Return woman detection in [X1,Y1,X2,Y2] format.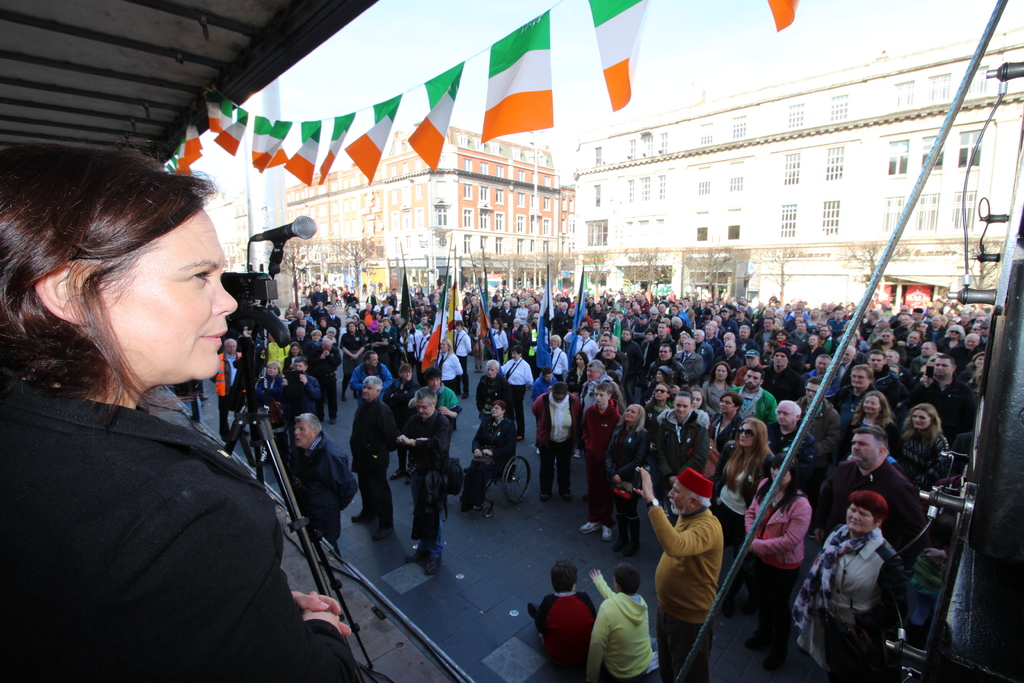
[817,323,842,358].
